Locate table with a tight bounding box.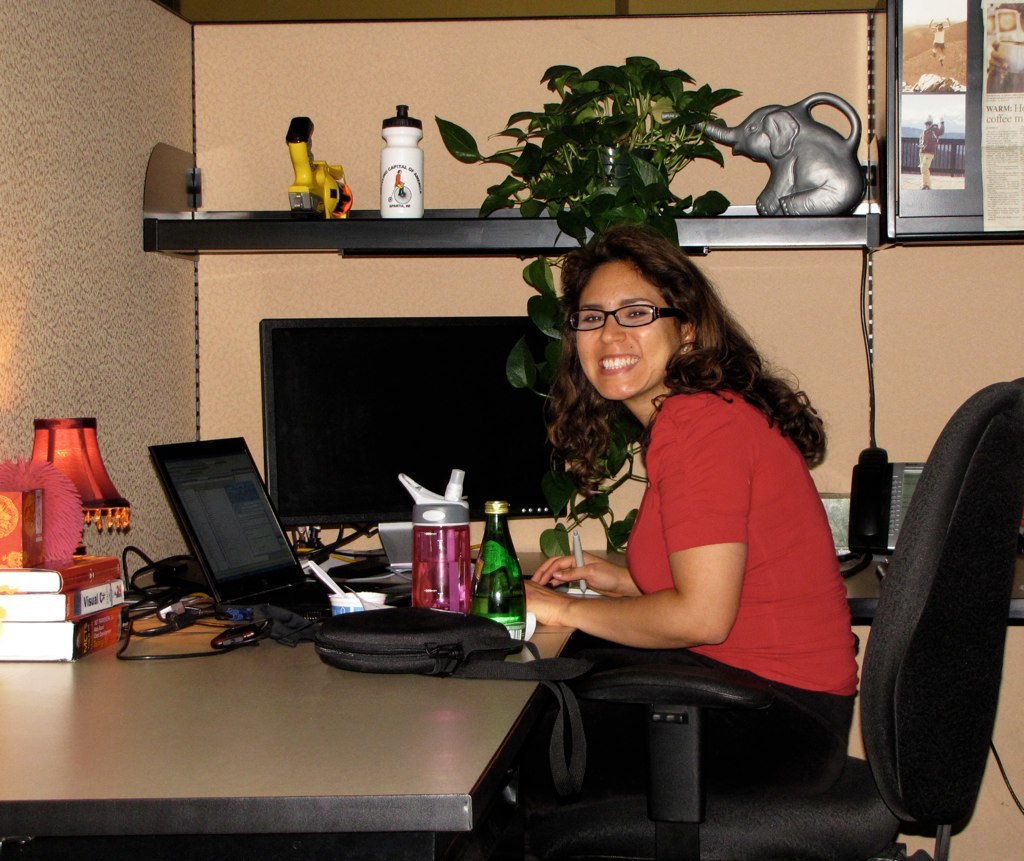
(30, 542, 567, 826).
